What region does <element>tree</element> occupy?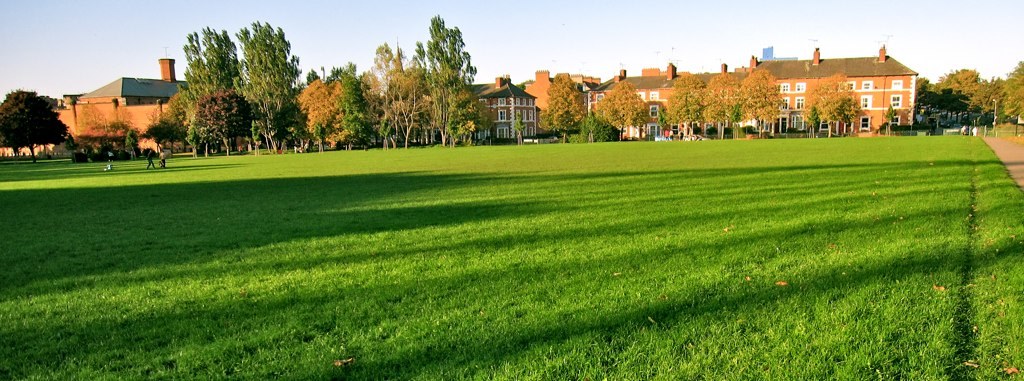
box=[736, 105, 743, 121].
